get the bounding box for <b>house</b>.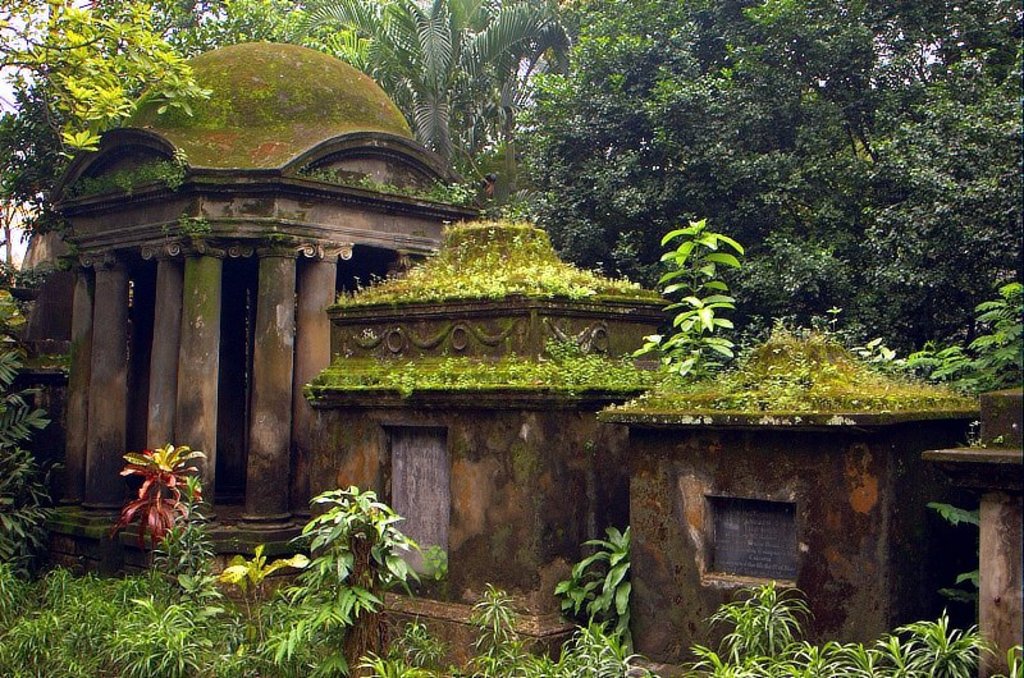
bbox(17, 41, 465, 574).
